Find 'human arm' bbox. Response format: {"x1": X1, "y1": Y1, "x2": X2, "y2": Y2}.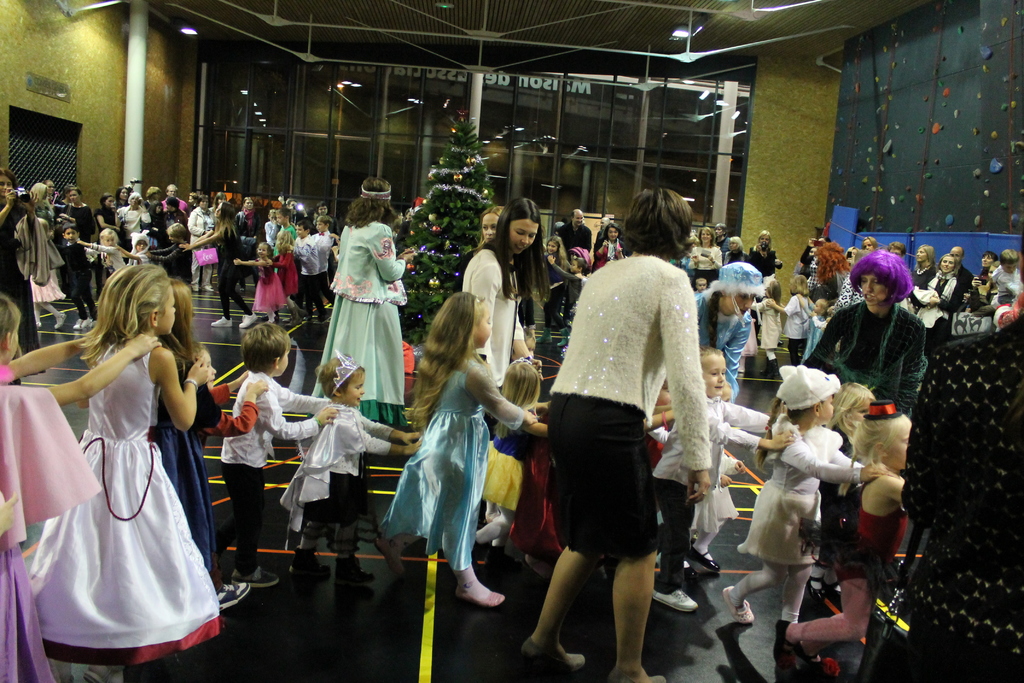
{"x1": 637, "y1": 406, "x2": 676, "y2": 433}.
